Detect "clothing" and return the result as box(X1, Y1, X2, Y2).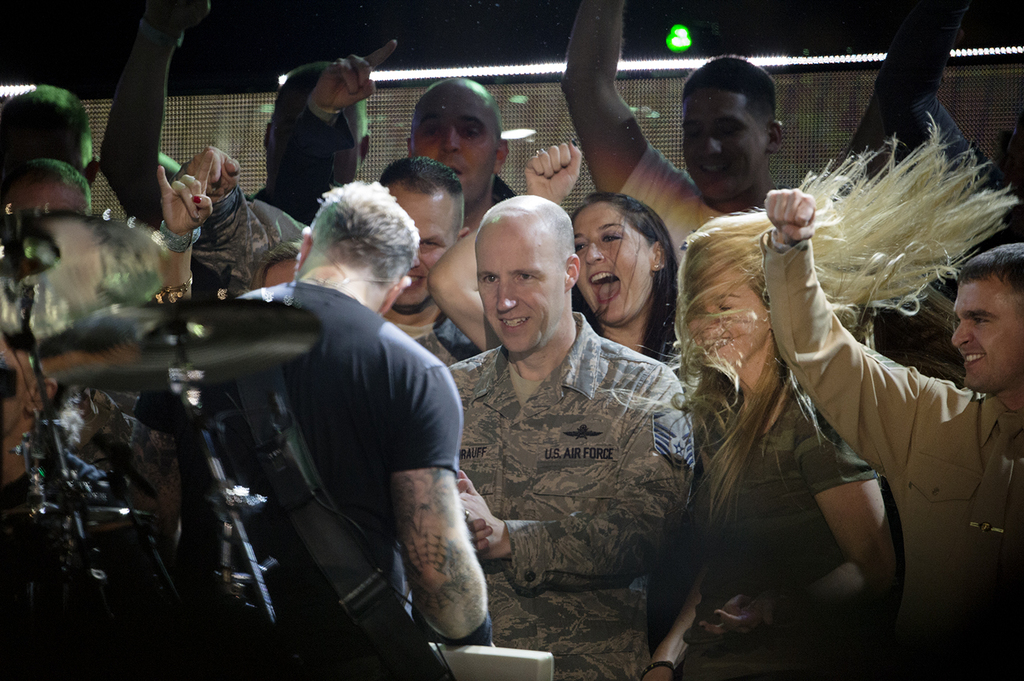
box(198, 186, 282, 287).
